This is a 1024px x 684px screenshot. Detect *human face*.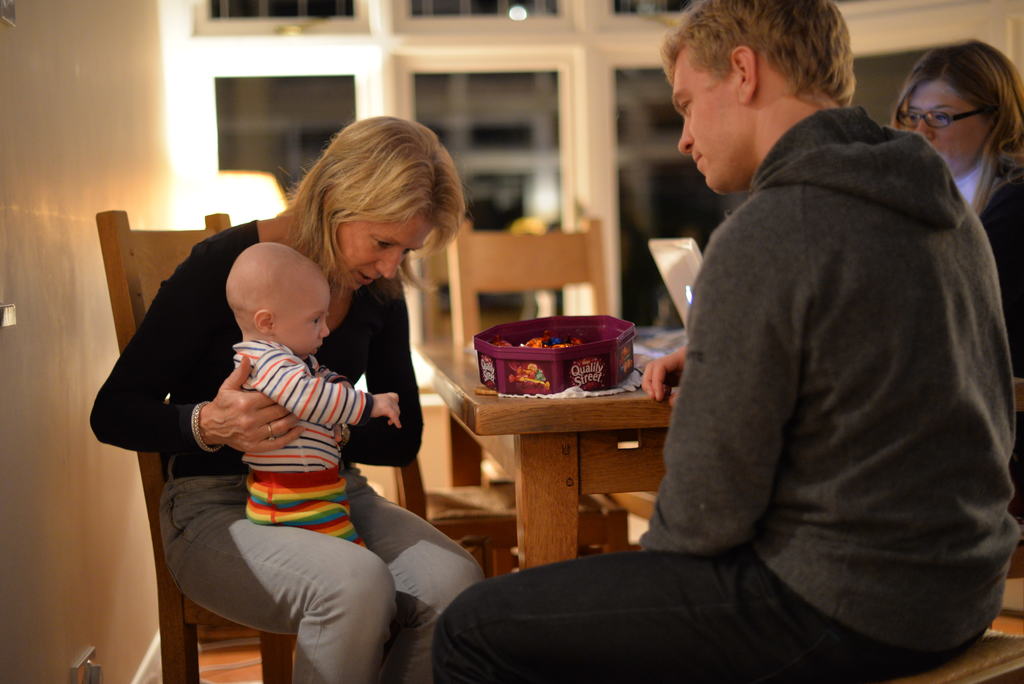
bbox(905, 77, 994, 175).
